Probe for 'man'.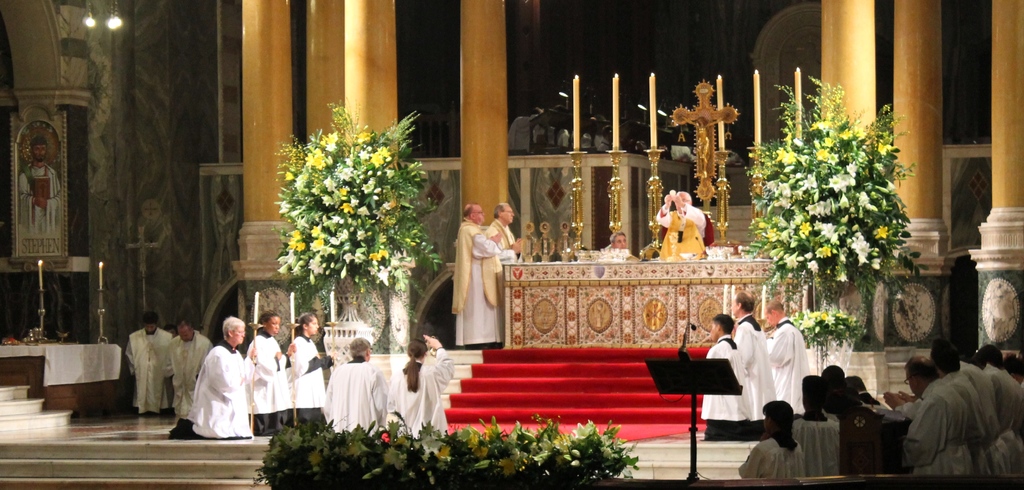
Probe result: box=[974, 341, 1023, 476].
